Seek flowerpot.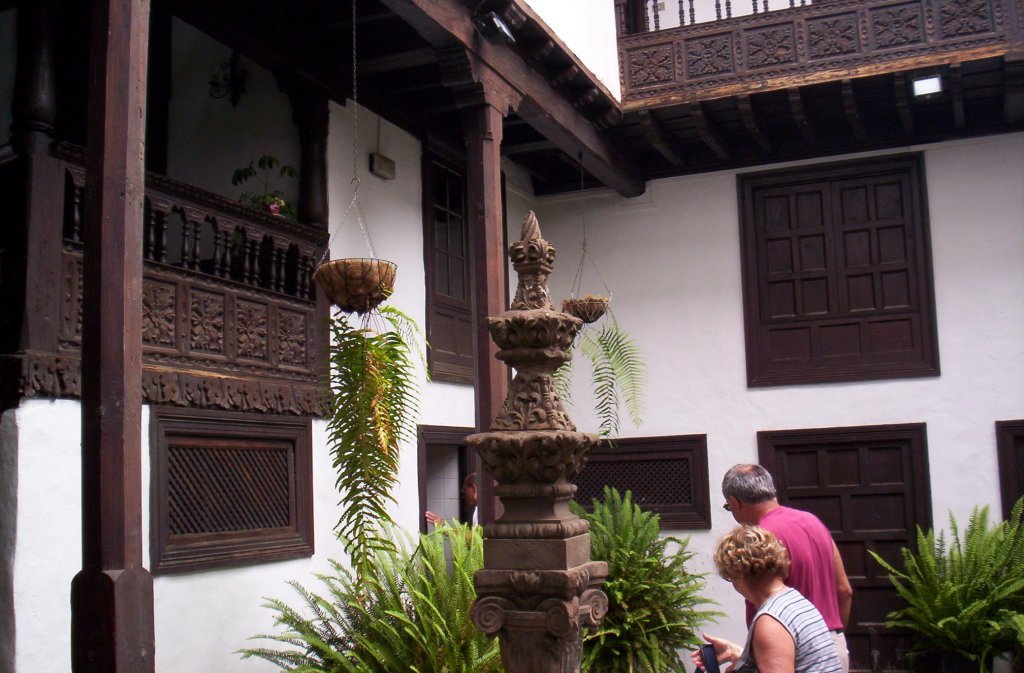
left=561, top=299, right=612, bottom=326.
